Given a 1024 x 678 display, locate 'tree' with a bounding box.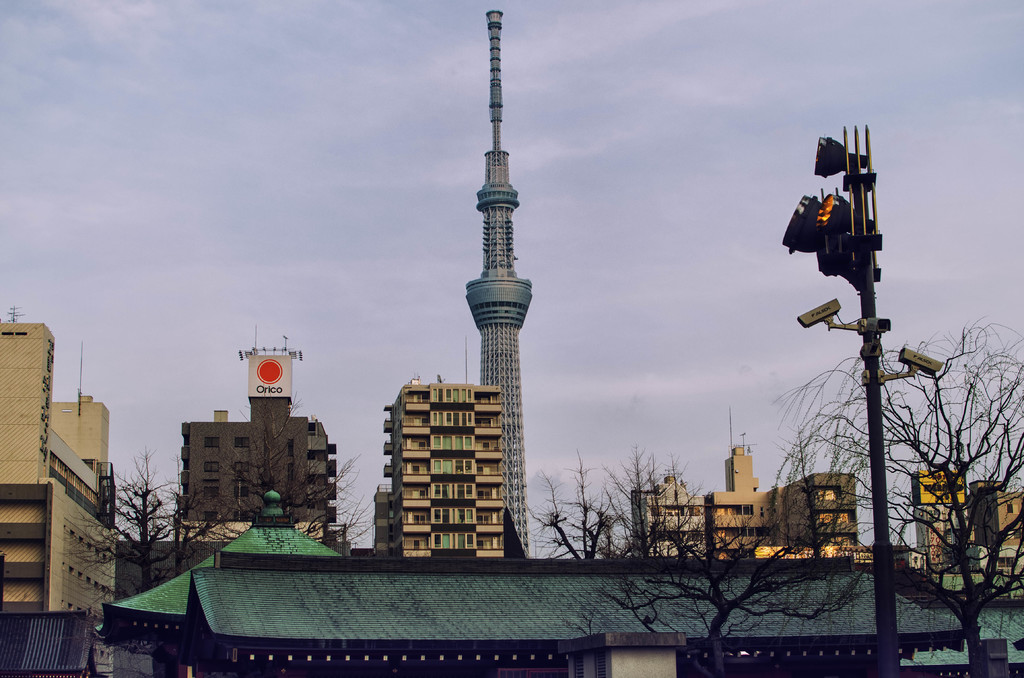
Located: crop(230, 414, 355, 536).
